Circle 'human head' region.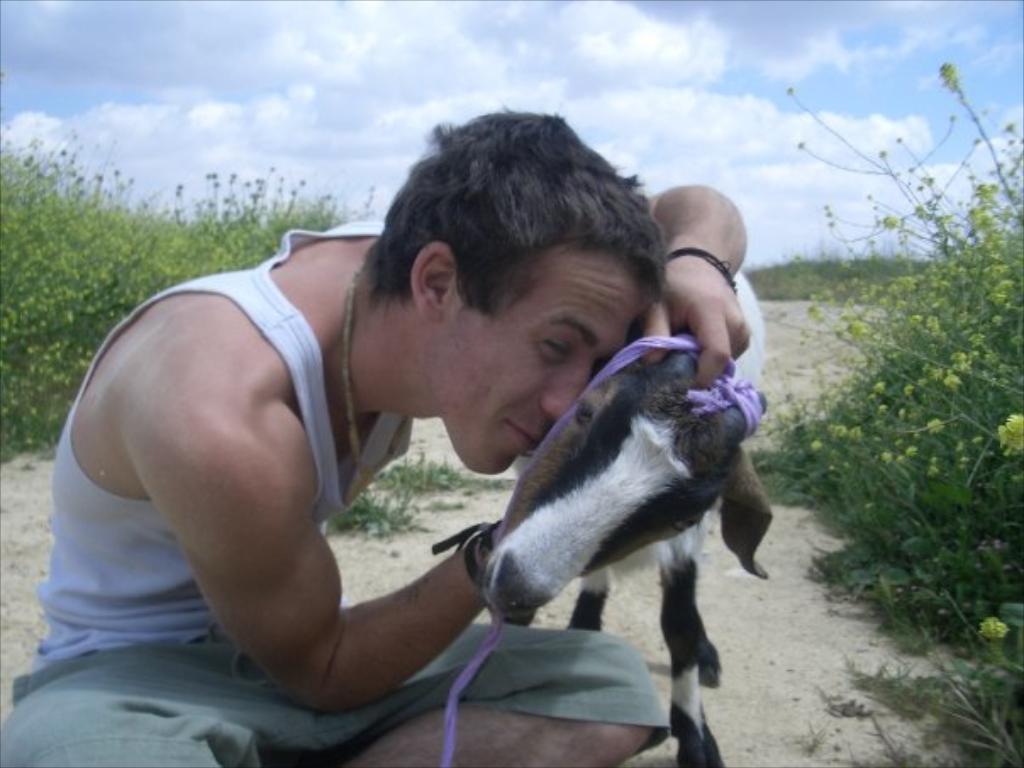
Region: (x1=365, y1=158, x2=693, y2=541).
